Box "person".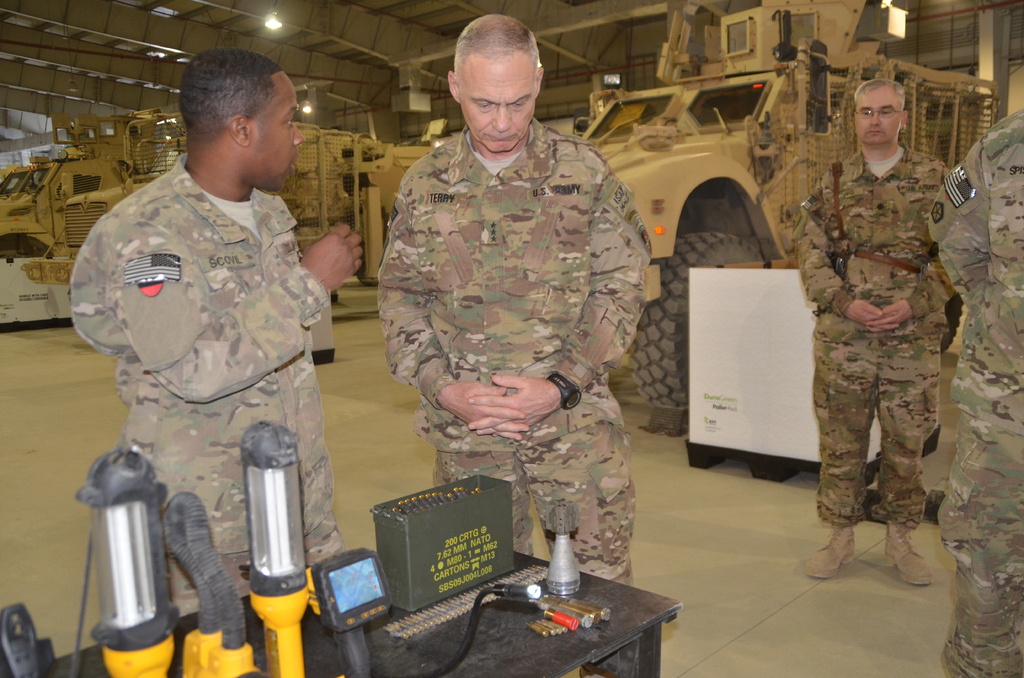
{"x1": 378, "y1": 13, "x2": 661, "y2": 677}.
